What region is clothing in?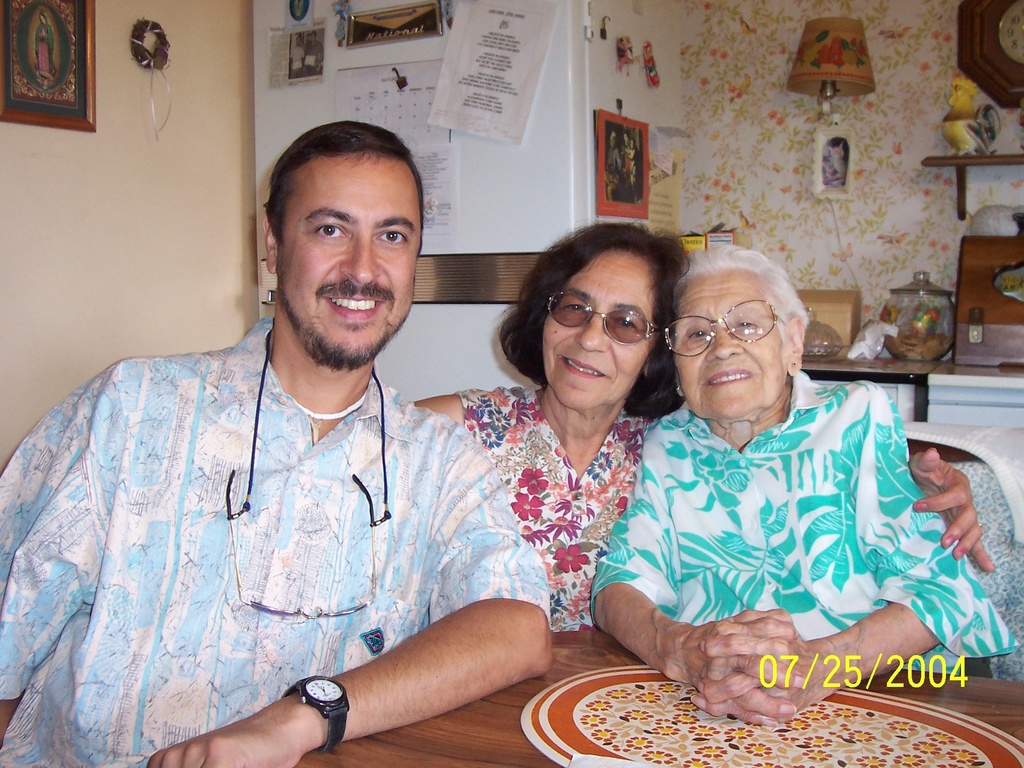
bbox=[289, 45, 305, 68].
